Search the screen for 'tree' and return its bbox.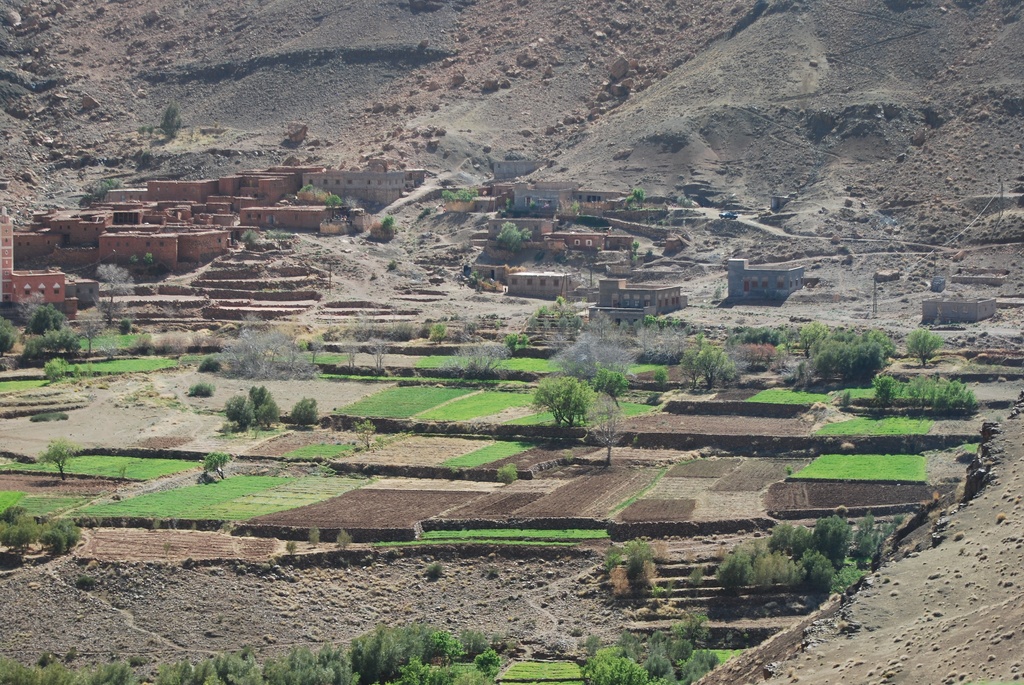
Found: x1=504, y1=333, x2=536, y2=355.
